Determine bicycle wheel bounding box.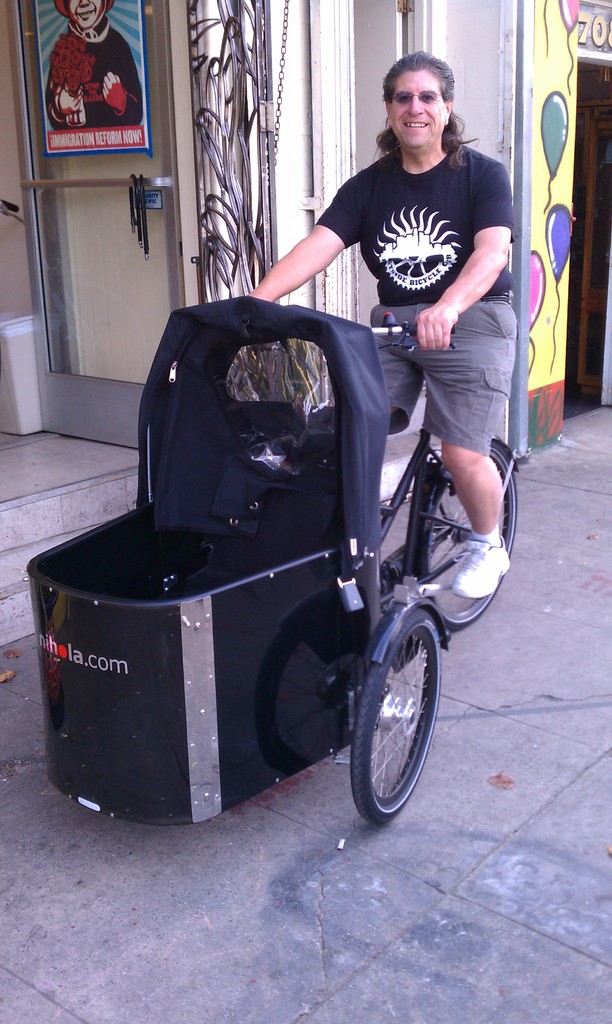
Determined: select_region(389, 417, 529, 627).
